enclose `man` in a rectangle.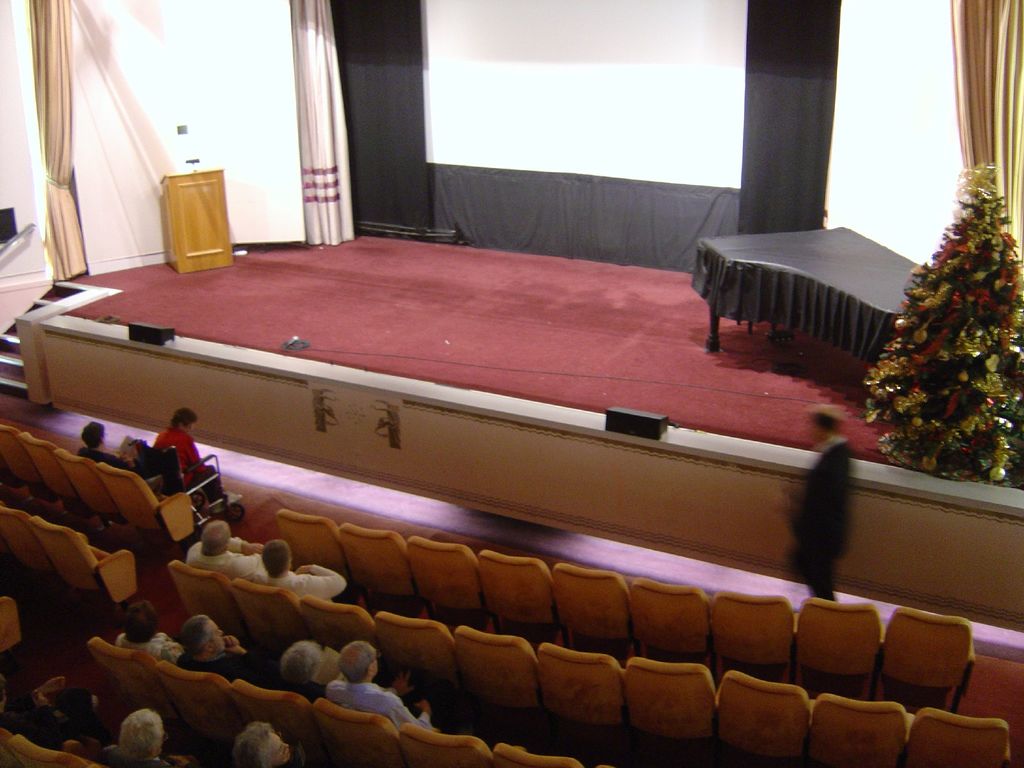
BBox(781, 405, 851, 604).
